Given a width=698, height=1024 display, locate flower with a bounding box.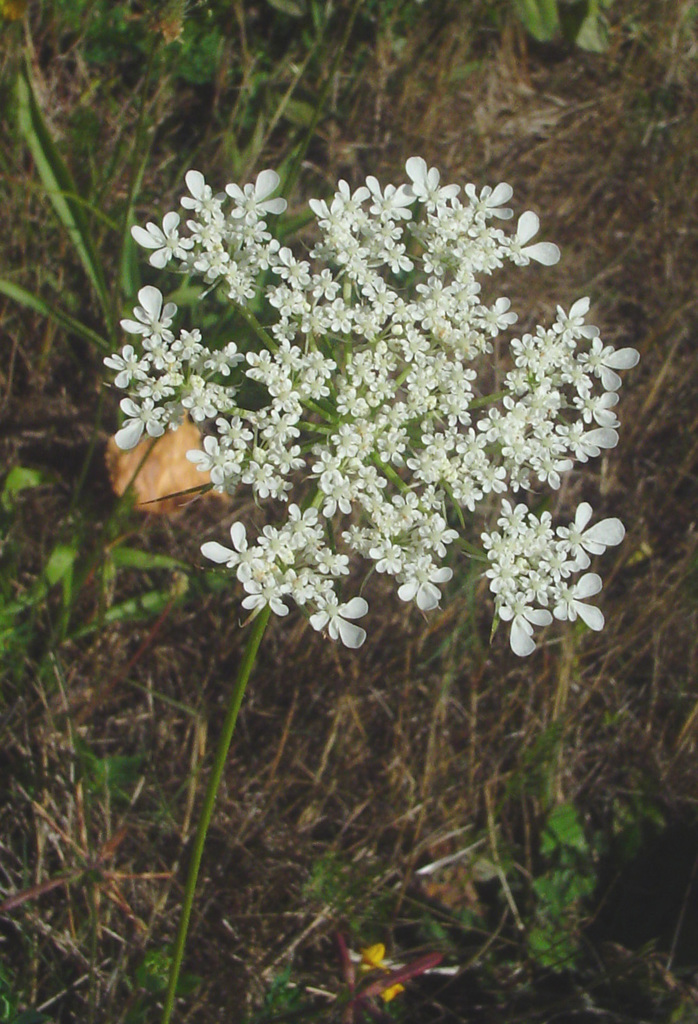
Located: detection(497, 371, 532, 405).
